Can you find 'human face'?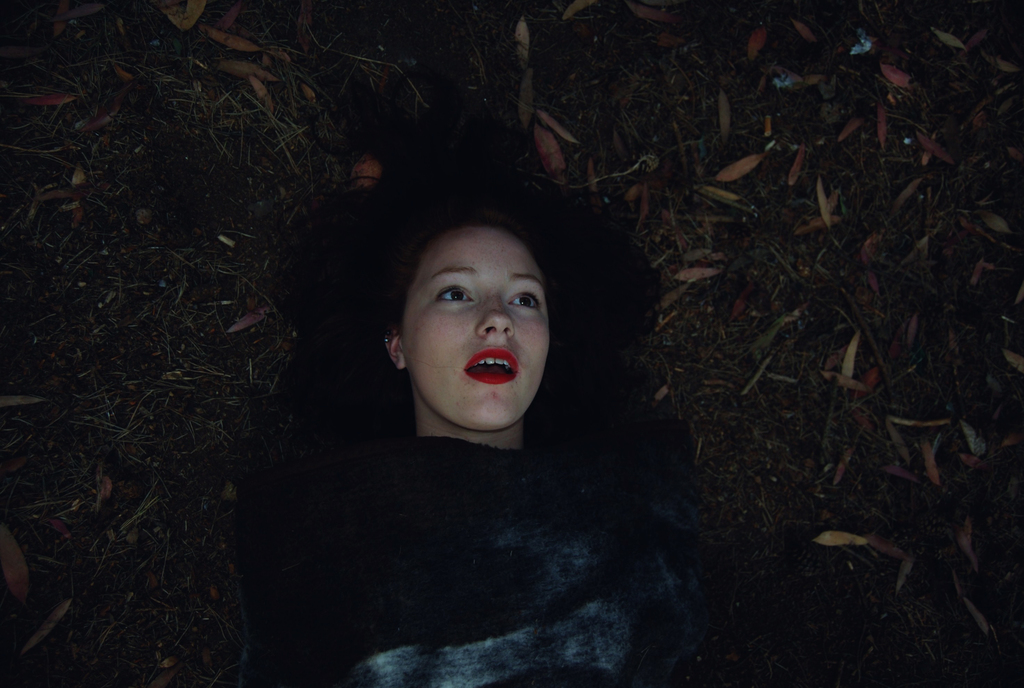
Yes, bounding box: crop(401, 220, 550, 428).
